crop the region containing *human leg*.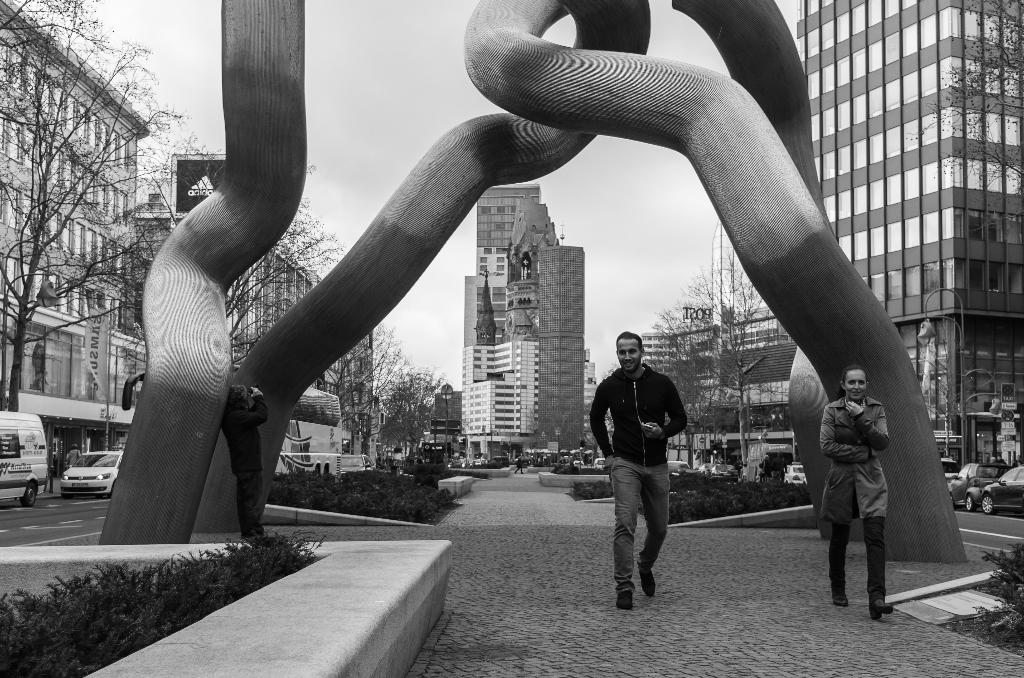
Crop region: 871/515/894/616.
